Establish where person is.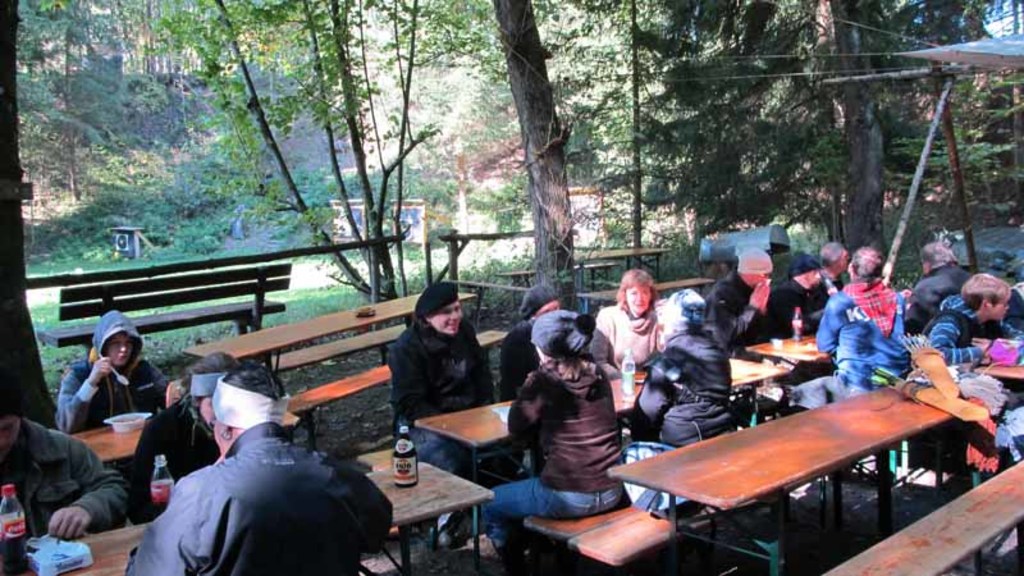
Established at (596, 273, 643, 410).
